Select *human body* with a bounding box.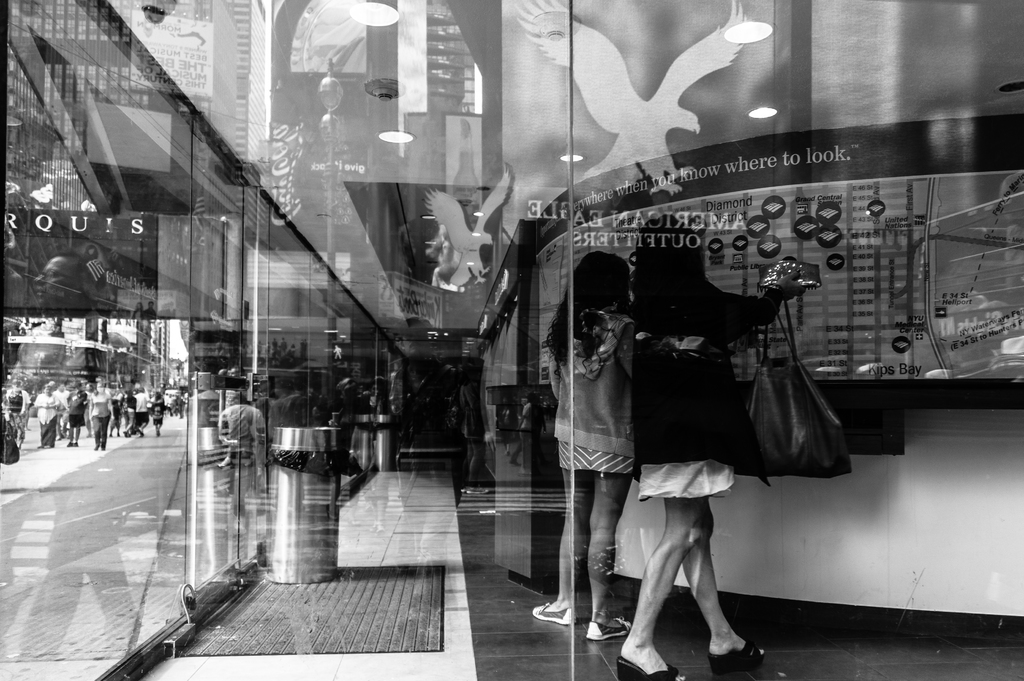
149, 392, 173, 424.
